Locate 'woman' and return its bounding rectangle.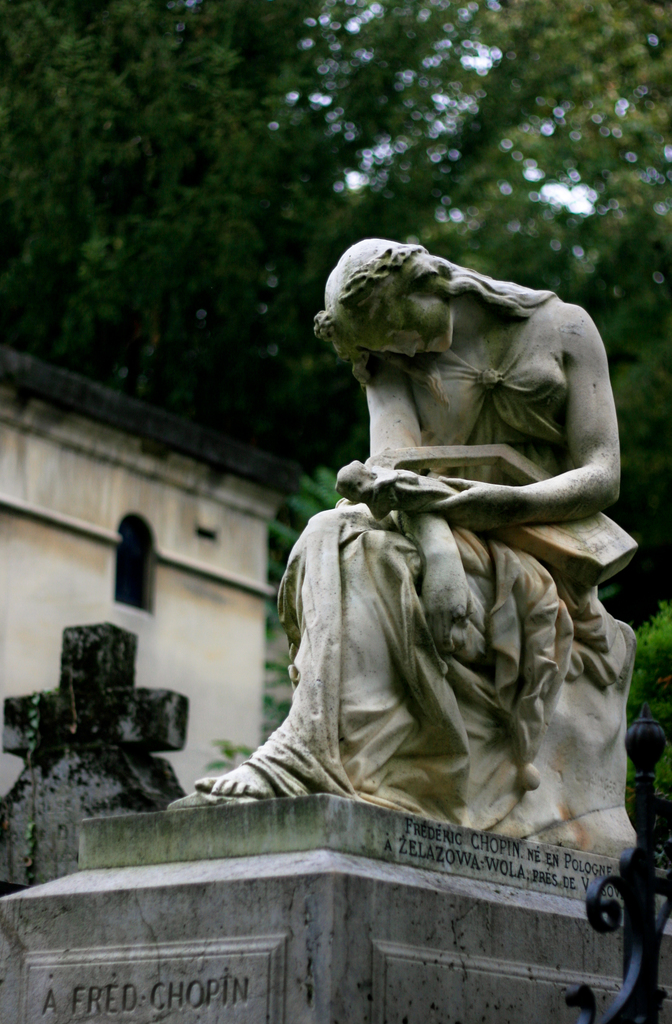
(x1=229, y1=227, x2=635, y2=847).
